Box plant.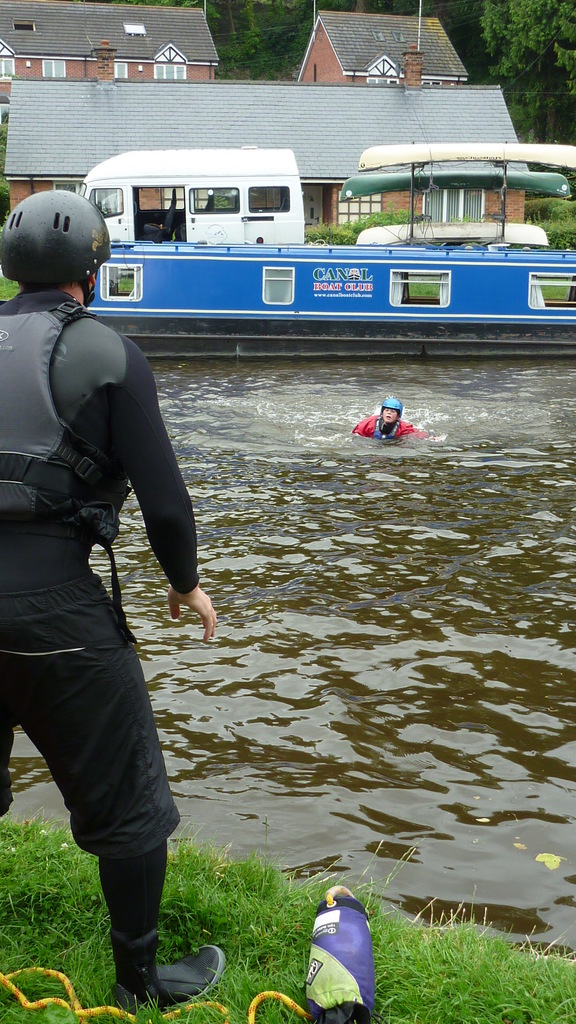
119,273,140,300.
